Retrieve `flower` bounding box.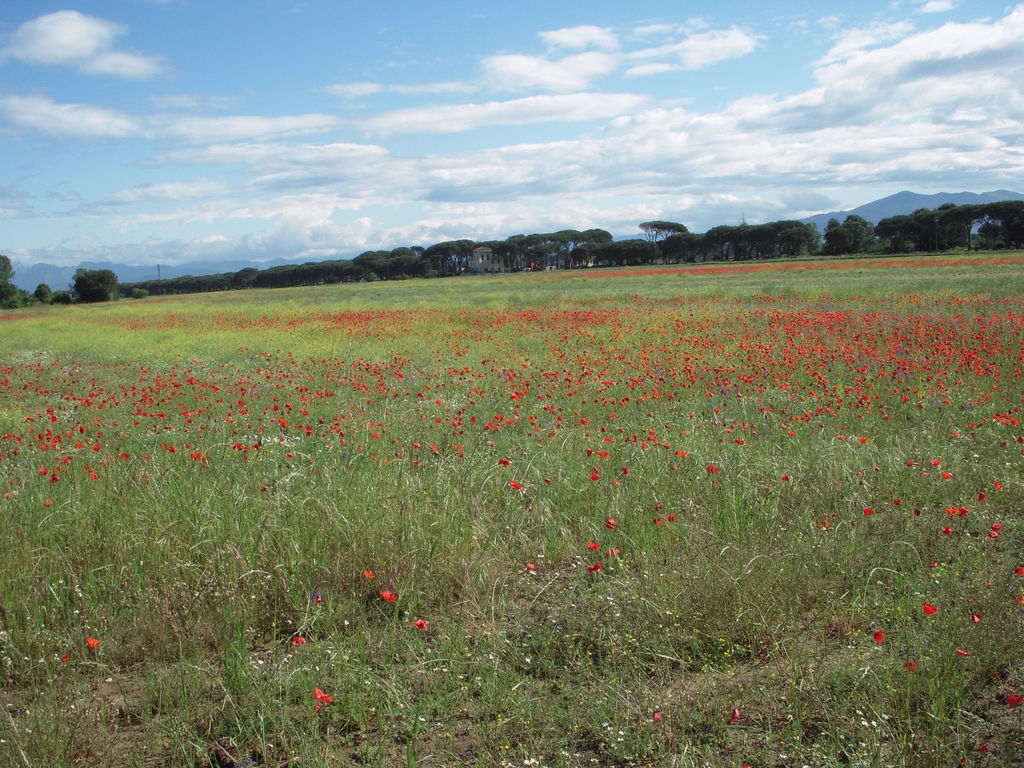
Bounding box: [977,490,984,504].
